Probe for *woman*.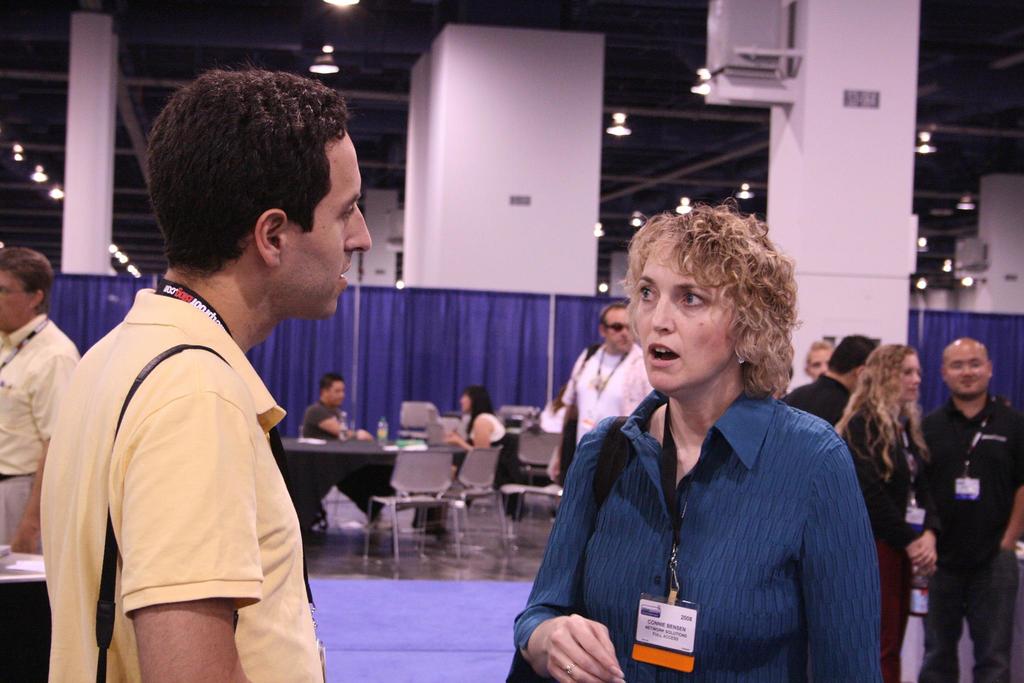
Probe result: [418,383,512,532].
